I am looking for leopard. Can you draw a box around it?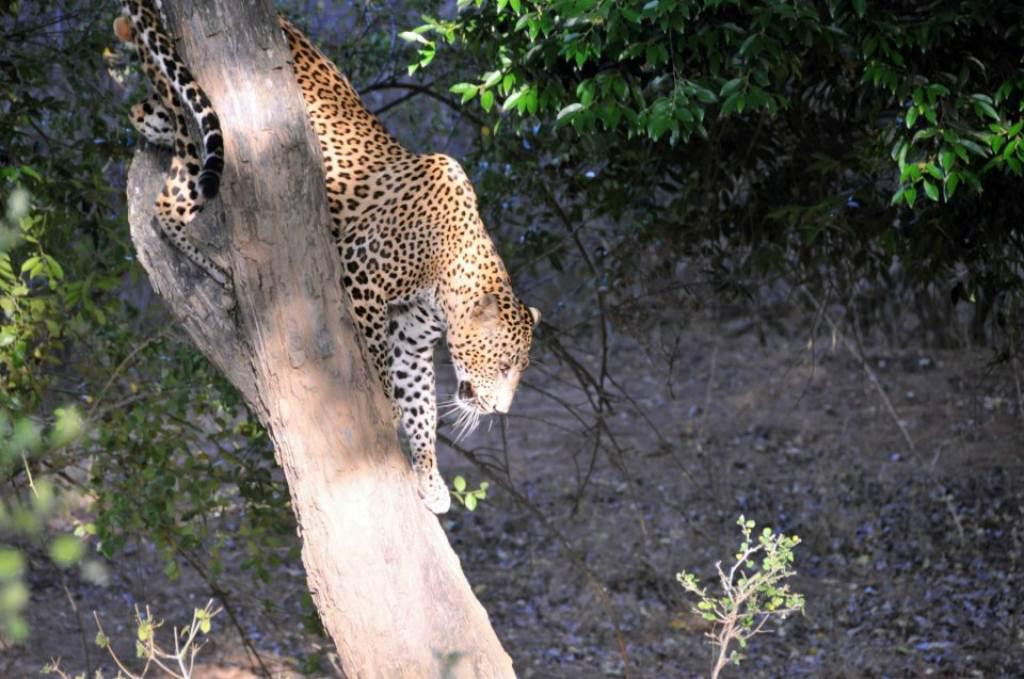
Sure, the bounding box is box(113, 0, 540, 514).
